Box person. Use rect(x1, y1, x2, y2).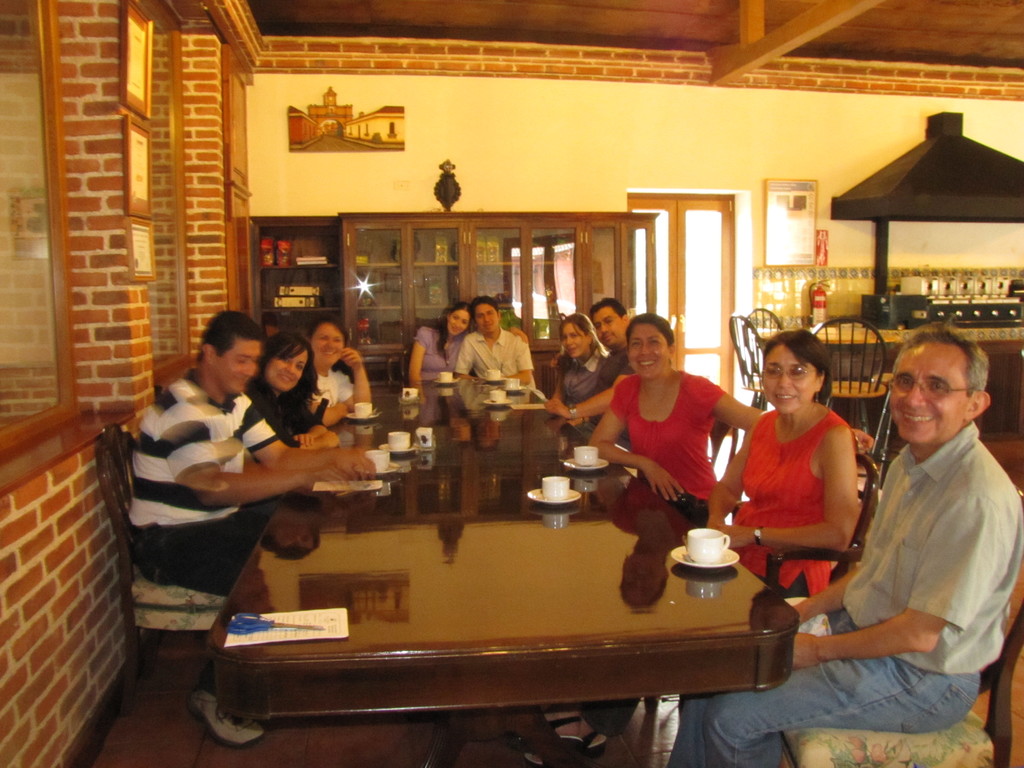
rect(657, 312, 1023, 767).
